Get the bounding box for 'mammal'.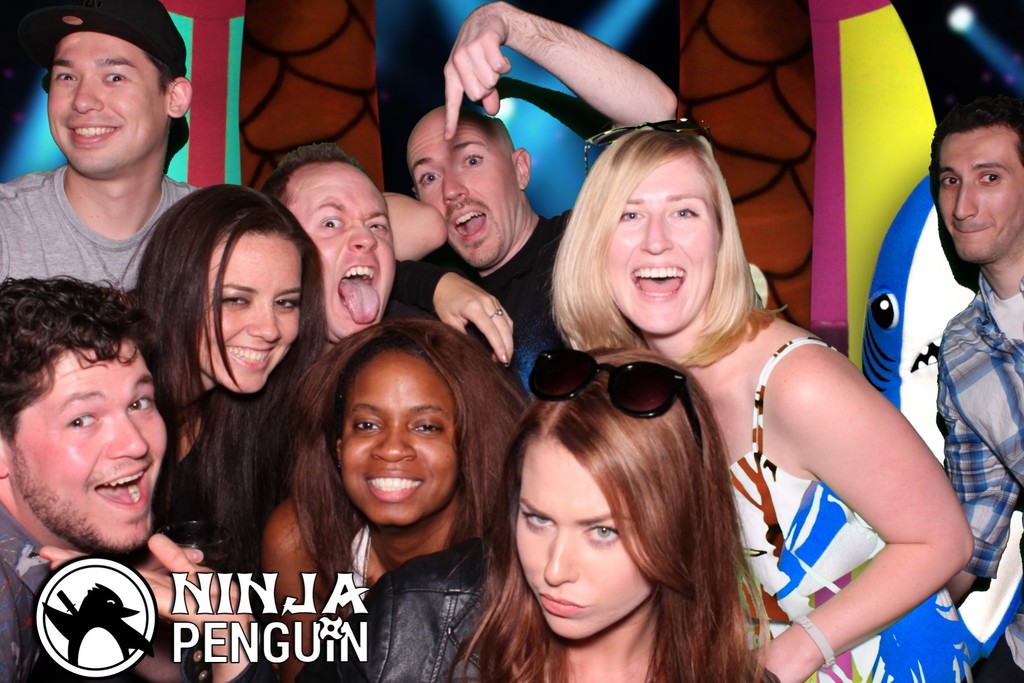
bbox=[928, 95, 1023, 682].
